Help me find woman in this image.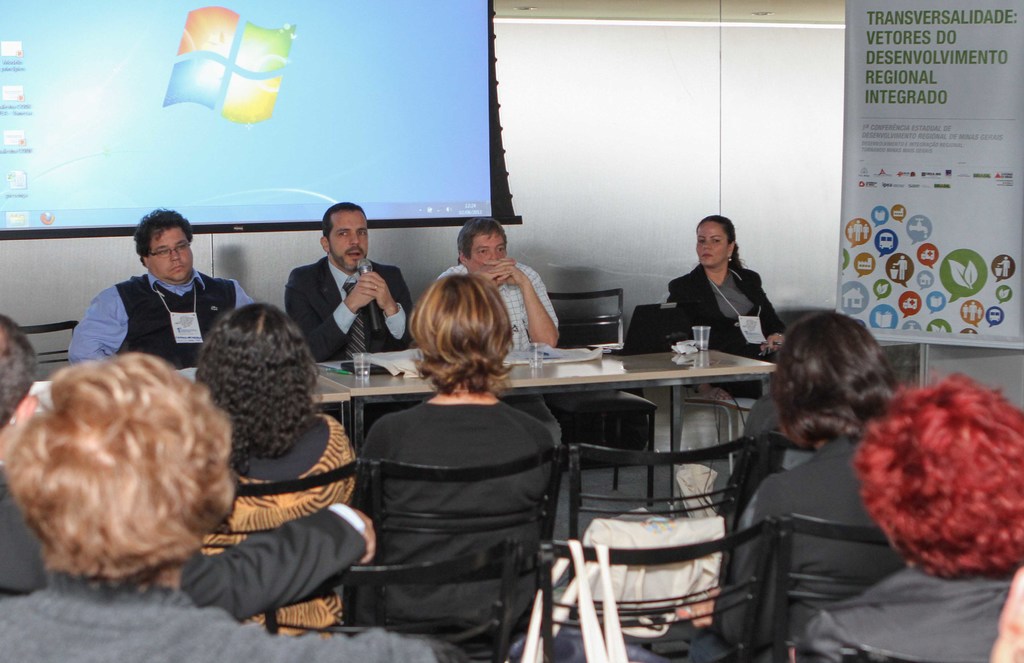
Found it: [692,309,902,656].
